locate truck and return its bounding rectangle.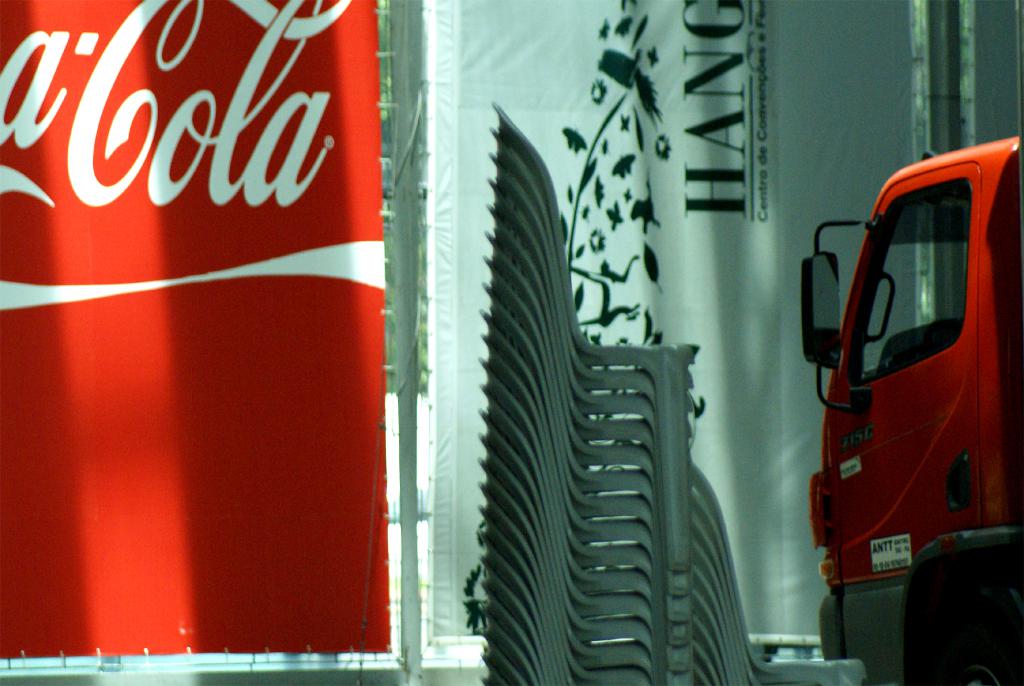
bbox(788, 121, 1023, 673).
